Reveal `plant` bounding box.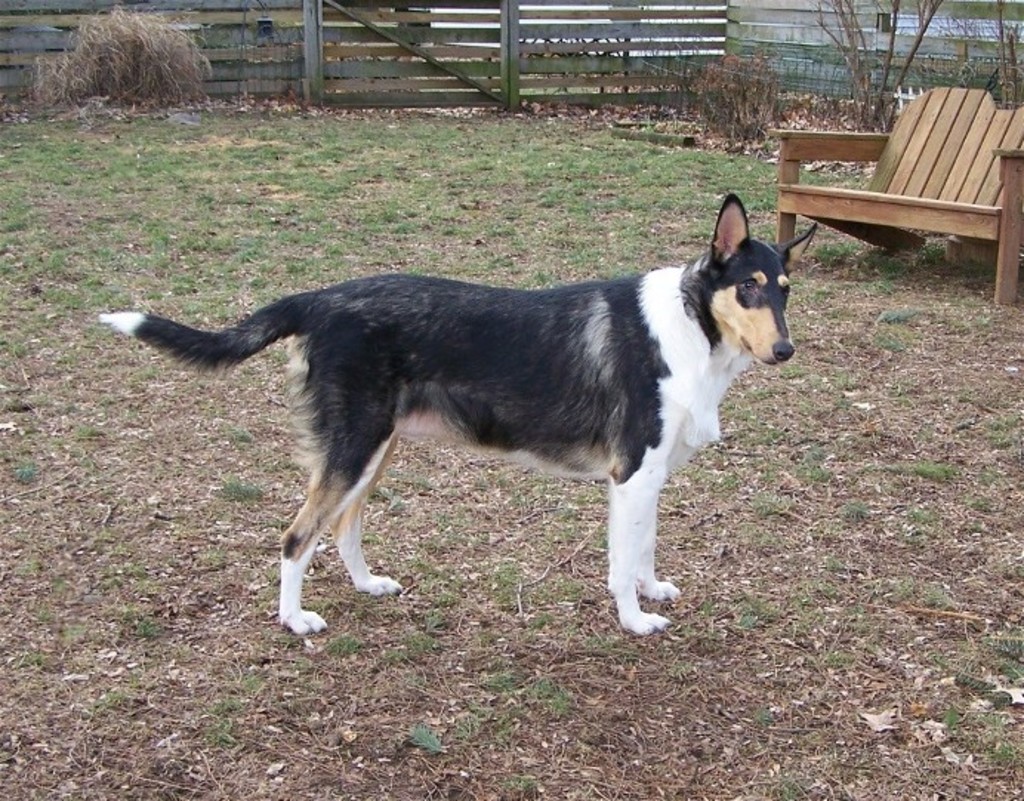
Revealed: BBox(977, 500, 993, 508).
